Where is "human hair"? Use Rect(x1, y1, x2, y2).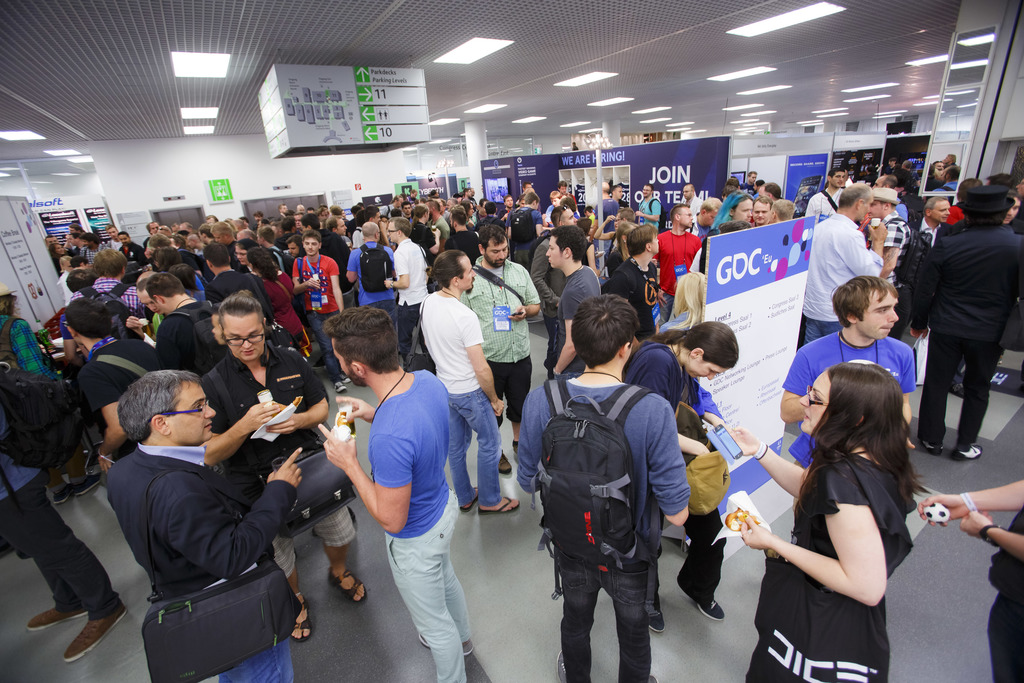
Rect(627, 219, 661, 253).
